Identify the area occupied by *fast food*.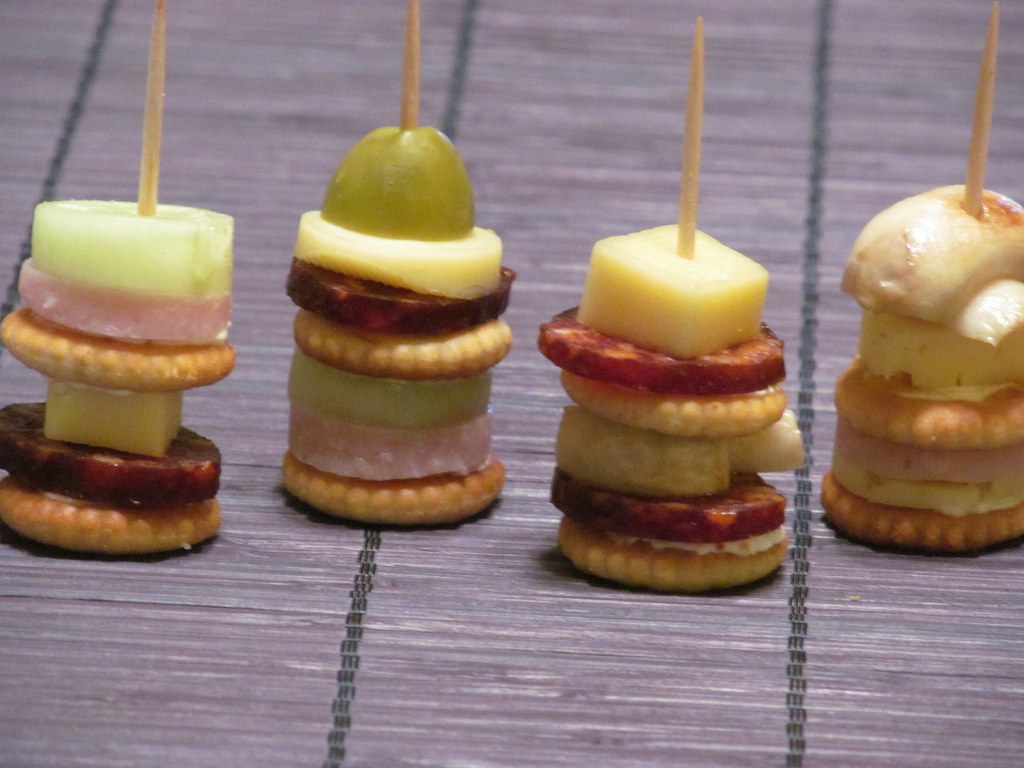
Area: 538,212,807,589.
